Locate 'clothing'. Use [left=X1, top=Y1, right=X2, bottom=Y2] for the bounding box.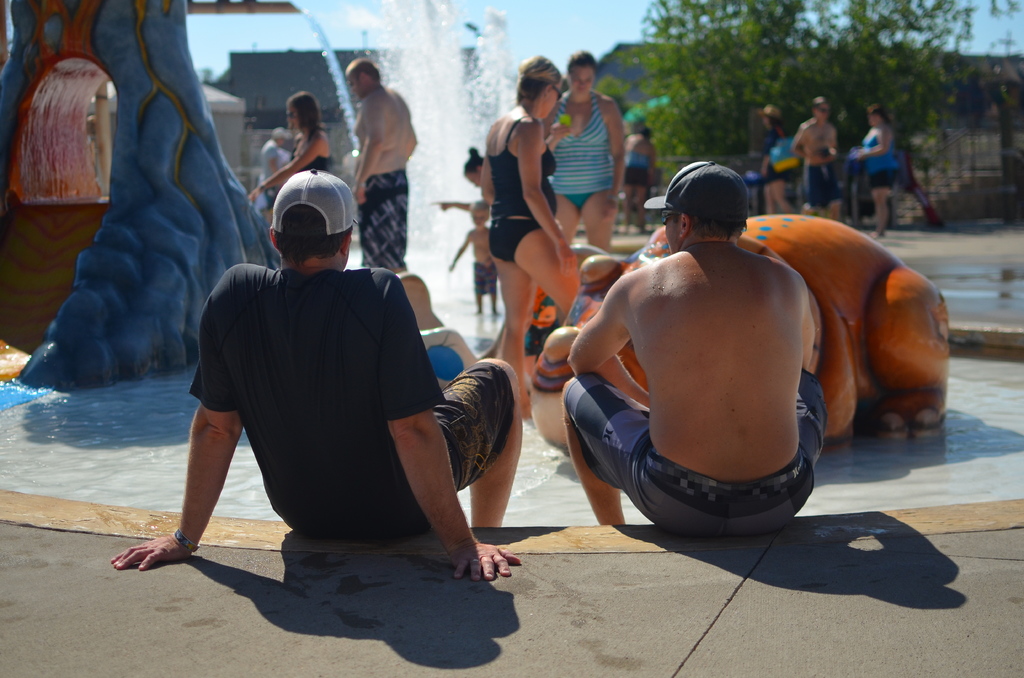
[left=195, top=265, right=513, bottom=535].
